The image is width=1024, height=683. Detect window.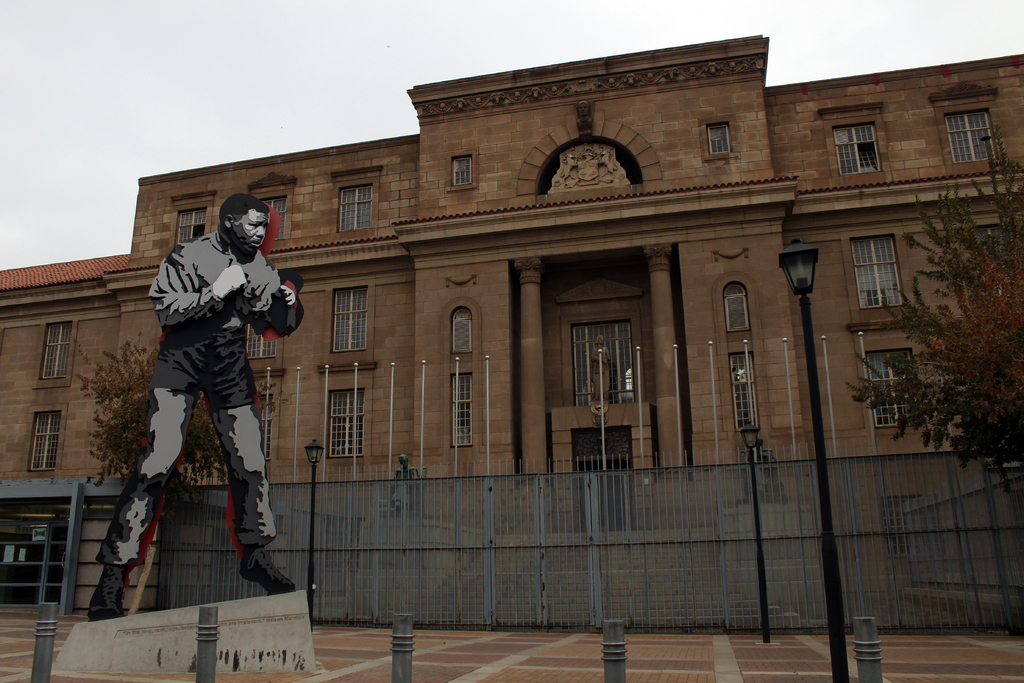
Detection: <bbox>707, 121, 734, 160</bbox>.
